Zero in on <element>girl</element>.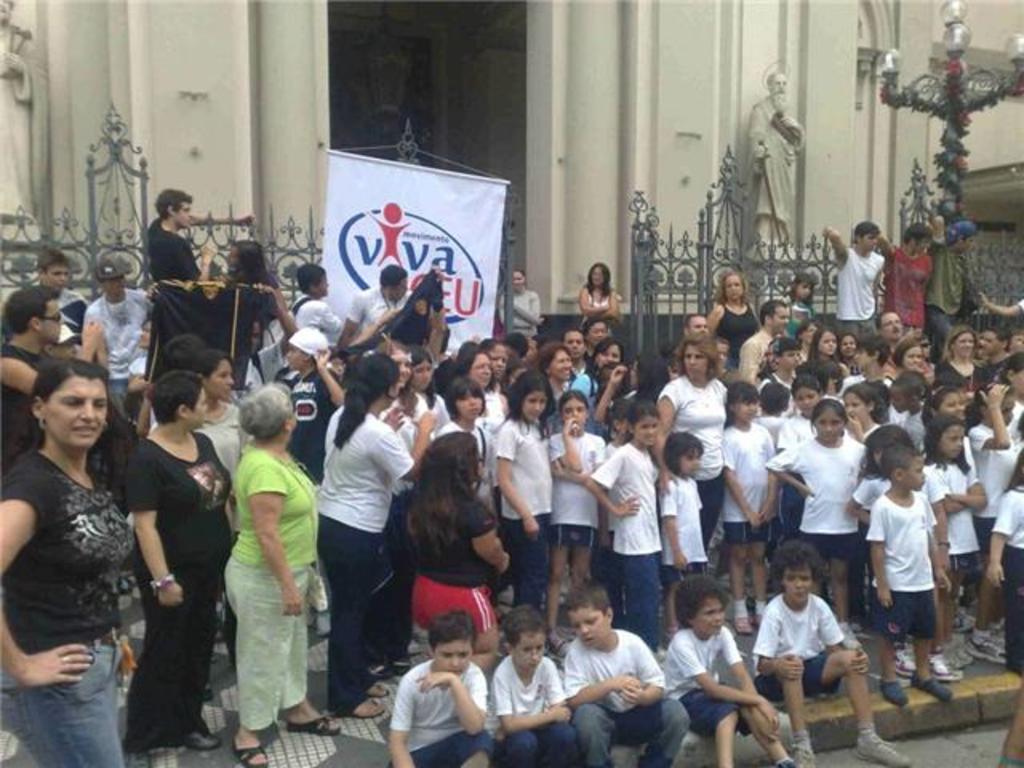
Zeroed in: 922/414/989/667.
